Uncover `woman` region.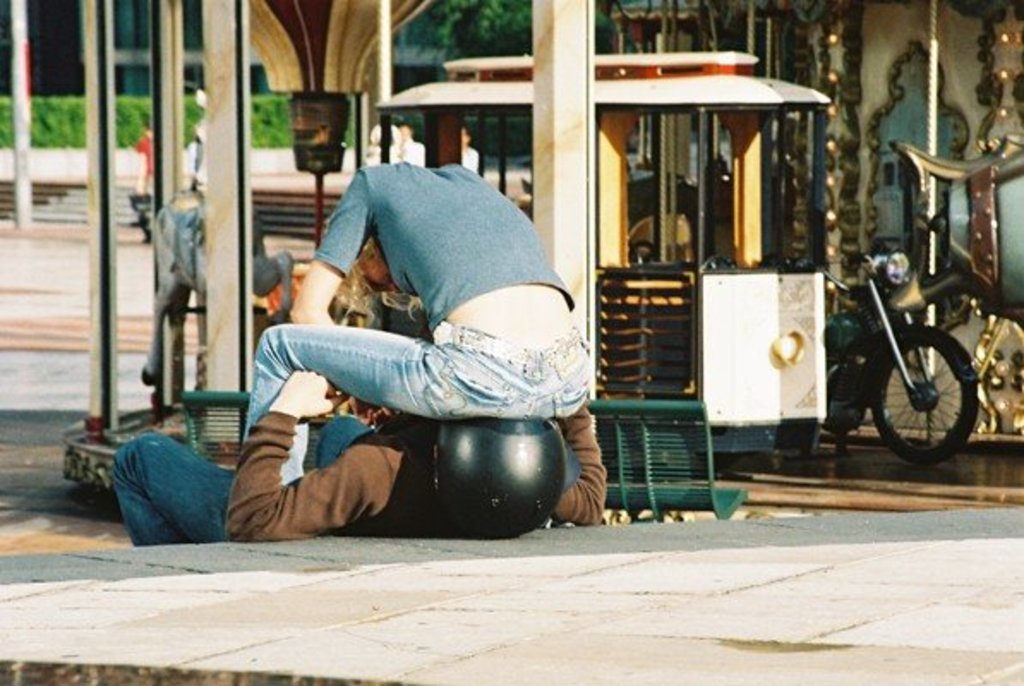
Uncovered: <region>240, 158, 580, 482</region>.
